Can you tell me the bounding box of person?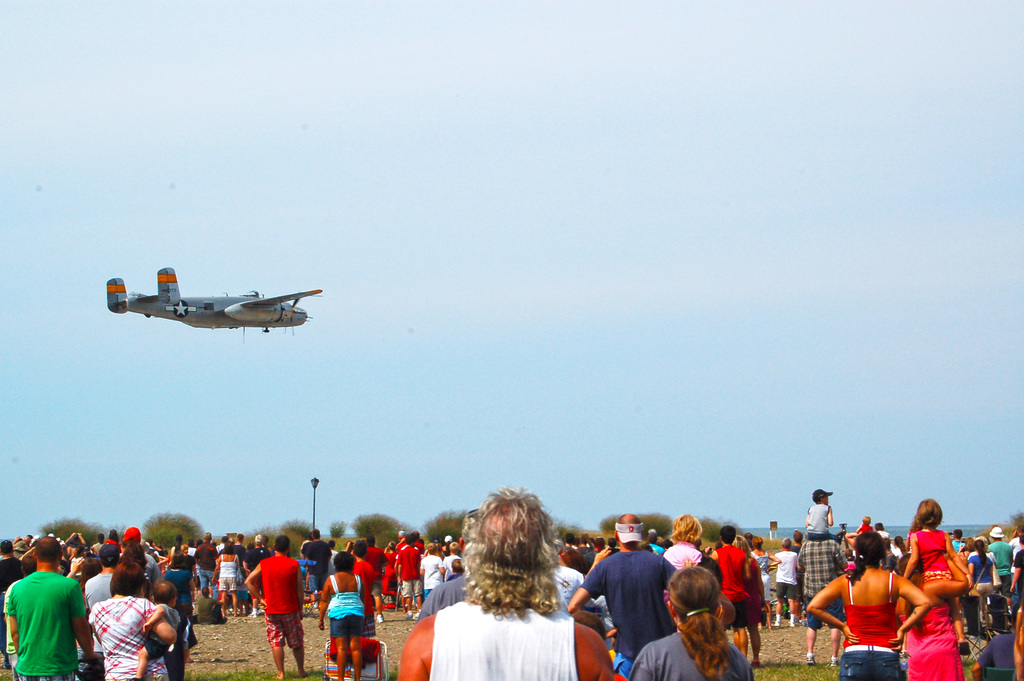
319, 549, 369, 680.
